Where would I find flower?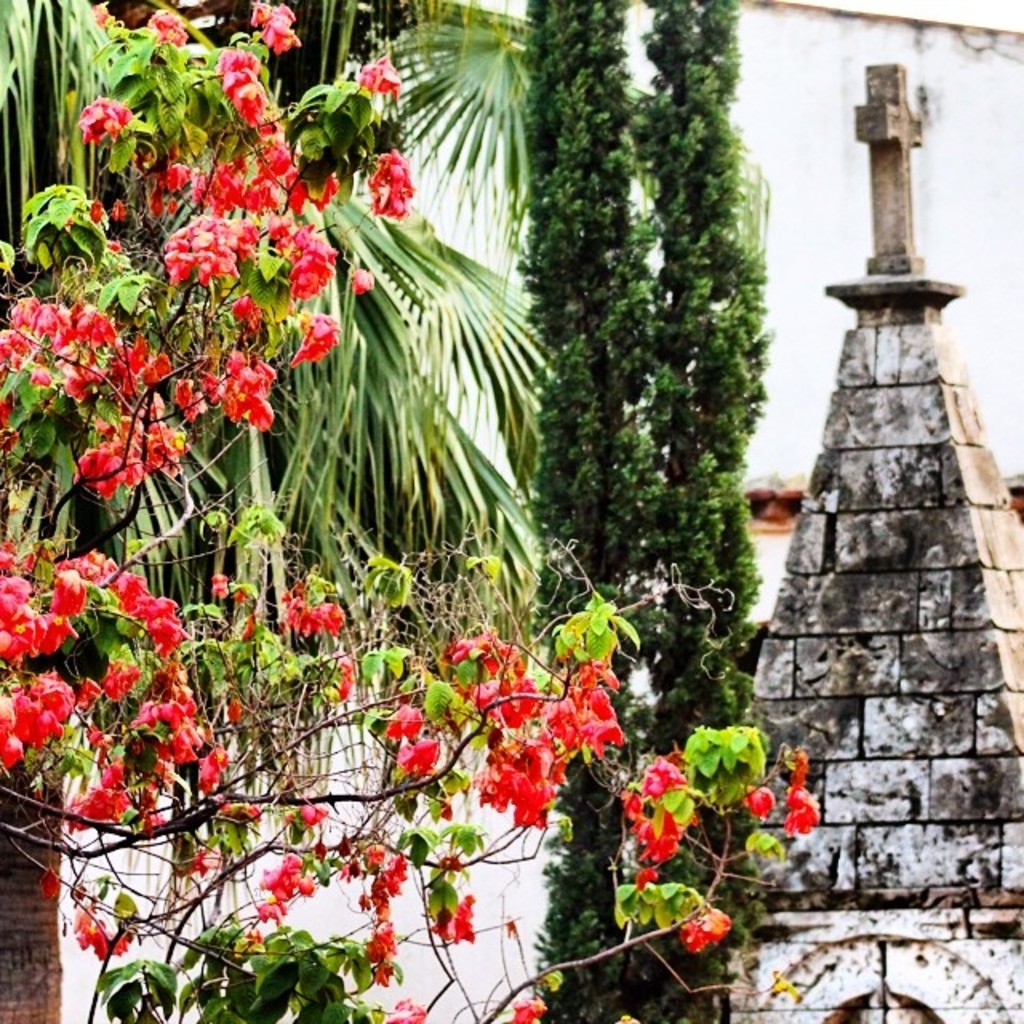
At {"x1": 283, "y1": 590, "x2": 342, "y2": 632}.
